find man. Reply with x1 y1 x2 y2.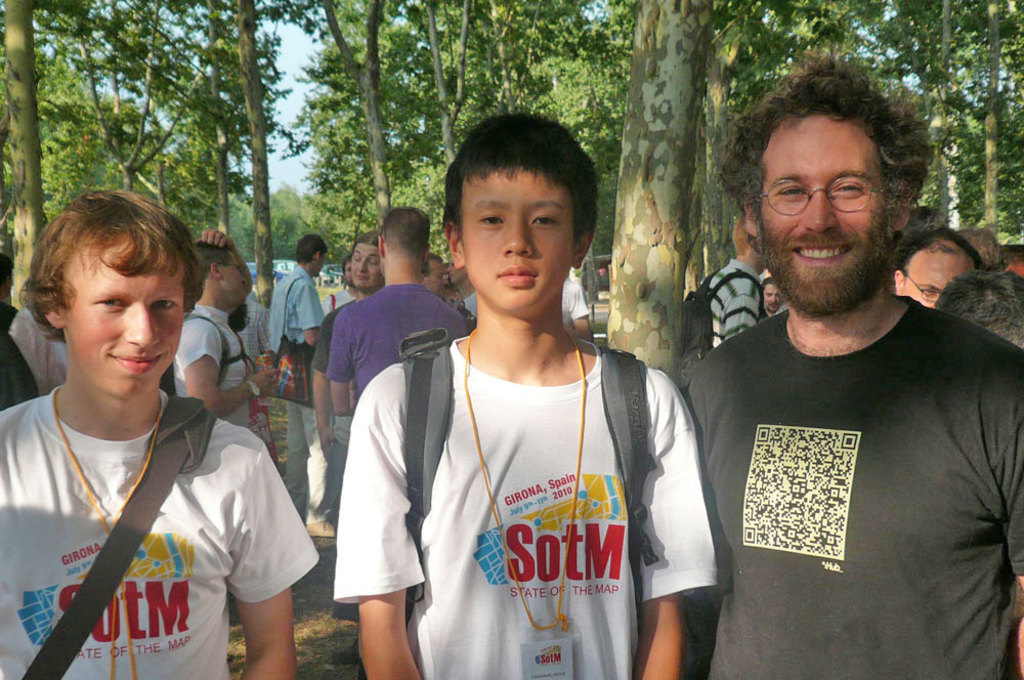
759 272 783 316.
